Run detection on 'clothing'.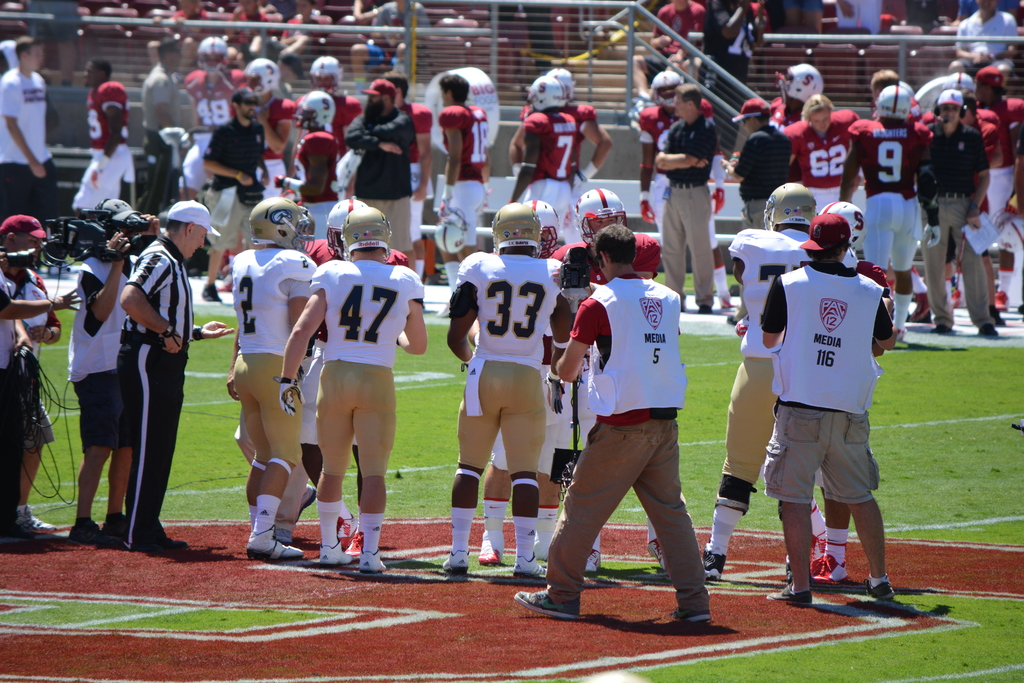
Result: bbox(437, 103, 495, 240).
